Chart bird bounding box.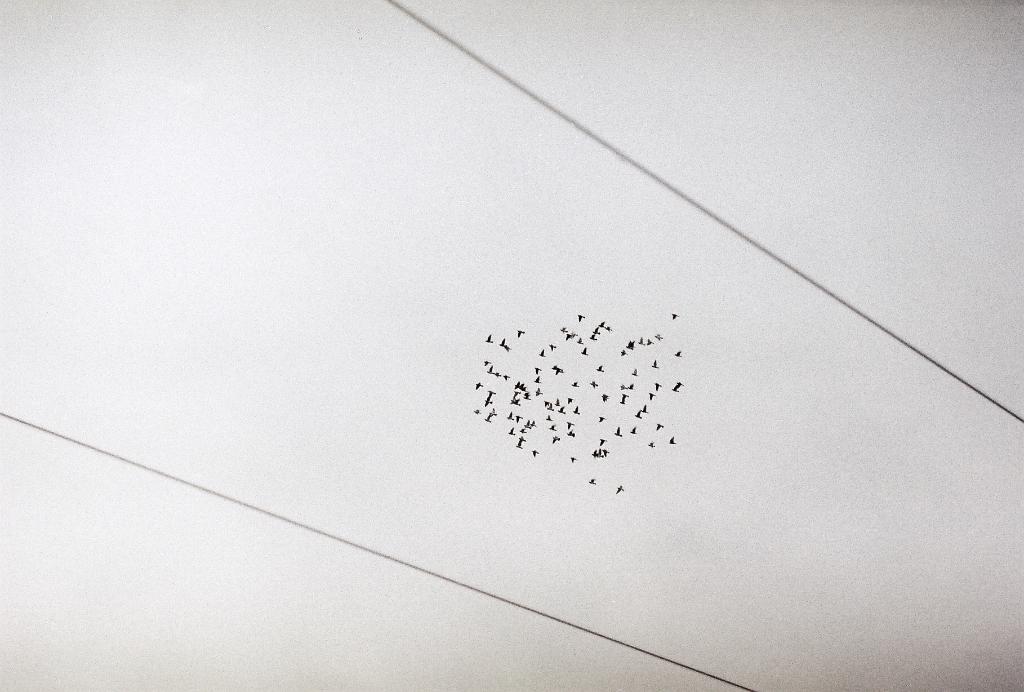
Charted: select_region(572, 405, 580, 415).
